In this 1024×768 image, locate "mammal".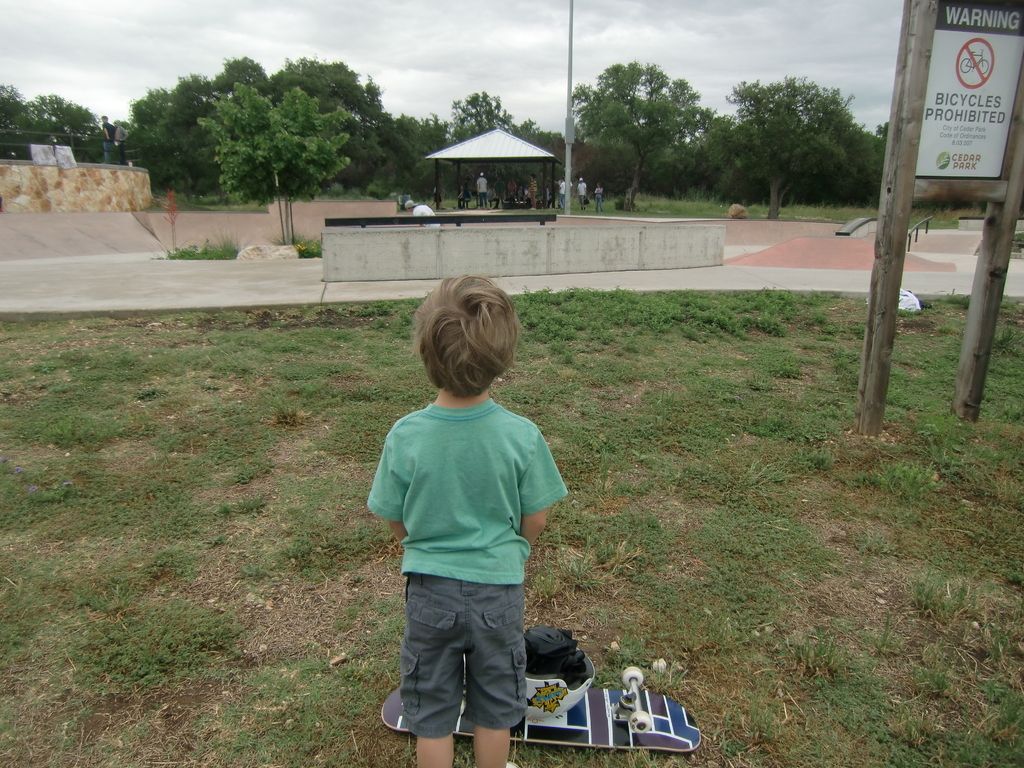
Bounding box: select_region(506, 175, 518, 203).
